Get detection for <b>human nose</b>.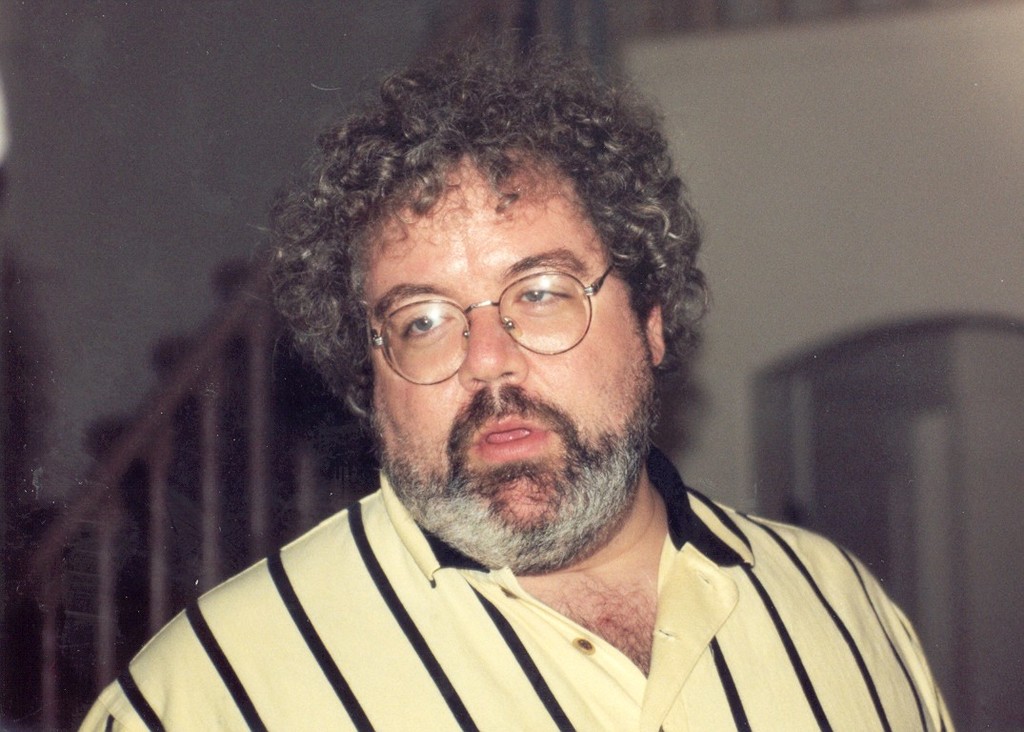
Detection: (x1=449, y1=311, x2=531, y2=394).
